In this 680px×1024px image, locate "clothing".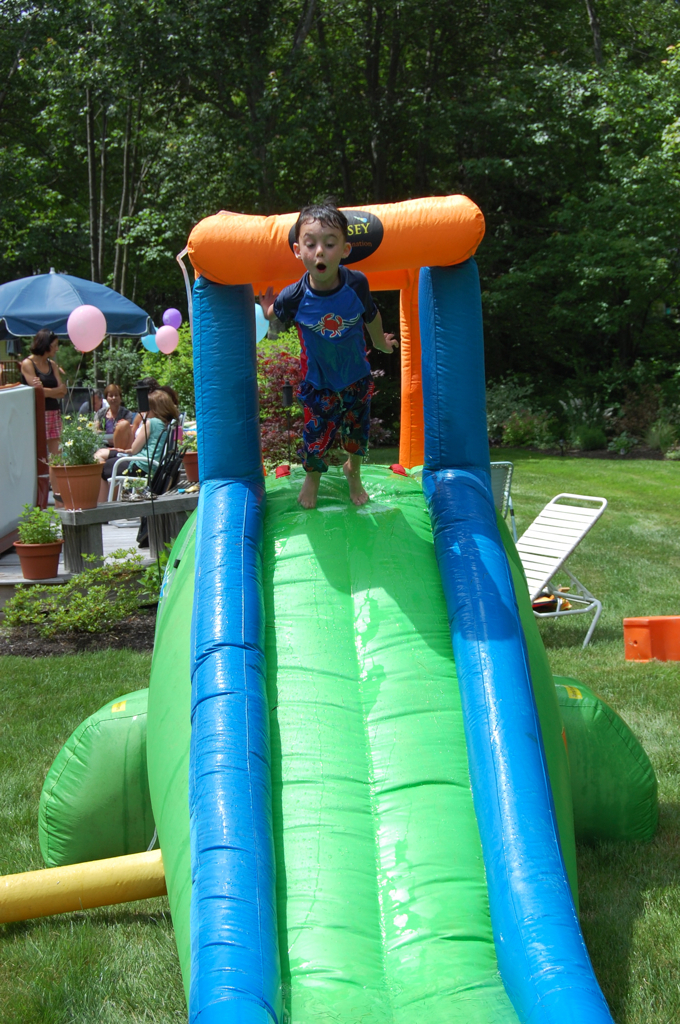
Bounding box: box(31, 355, 56, 431).
